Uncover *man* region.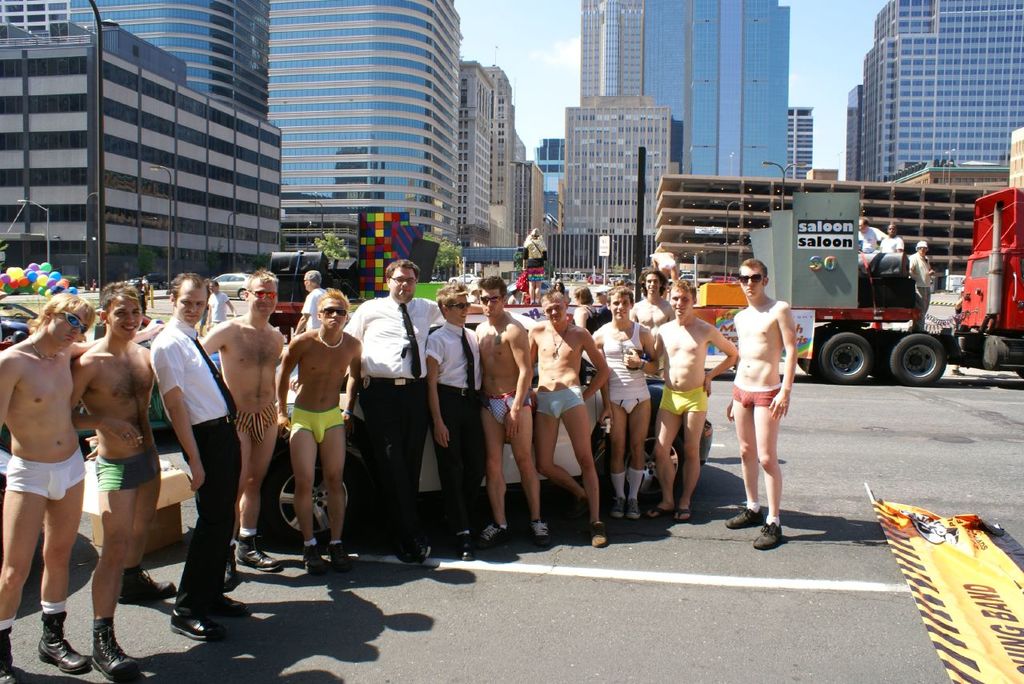
Uncovered: [645, 278, 742, 523].
